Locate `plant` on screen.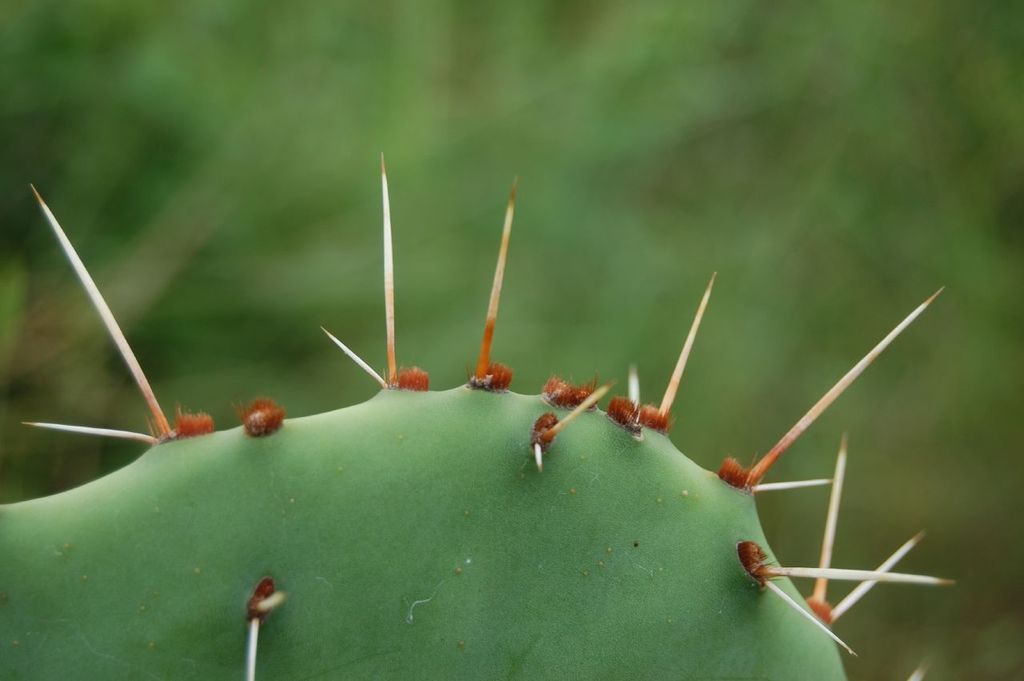
On screen at {"left": 0, "top": 149, "right": 957, "bottom": 680}.
